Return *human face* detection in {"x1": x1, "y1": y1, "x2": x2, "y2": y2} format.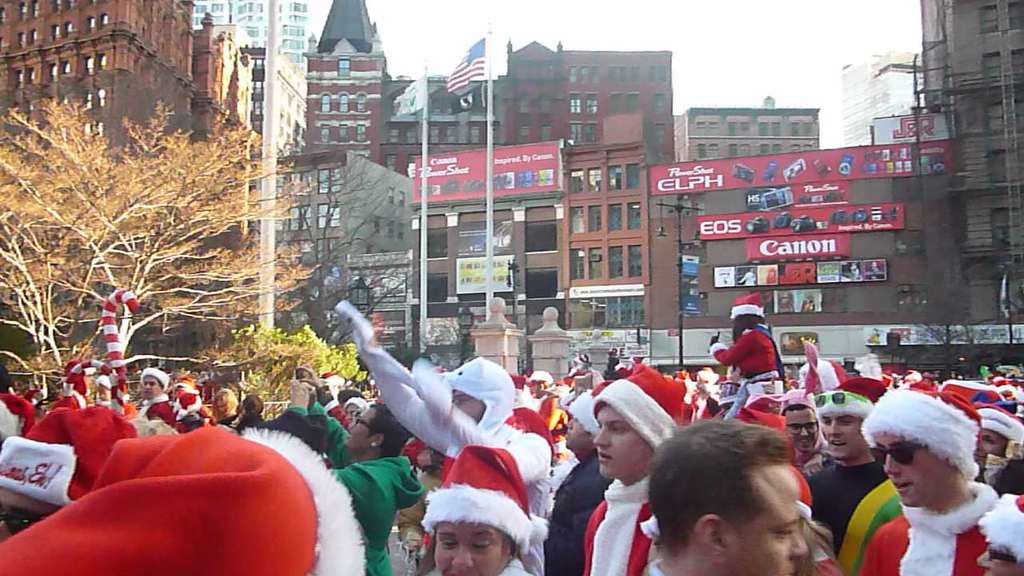
{"x1": 819, "y1": 414, "x2": 867, "y2": 461}.
